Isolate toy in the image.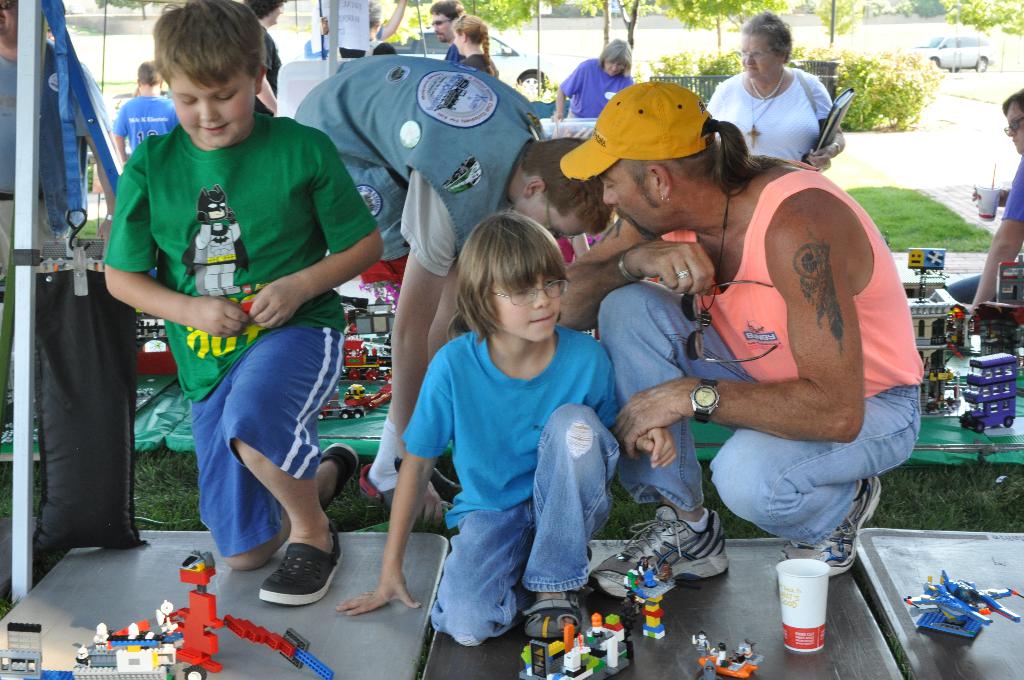
Isolated region: (254,62,308,118).
